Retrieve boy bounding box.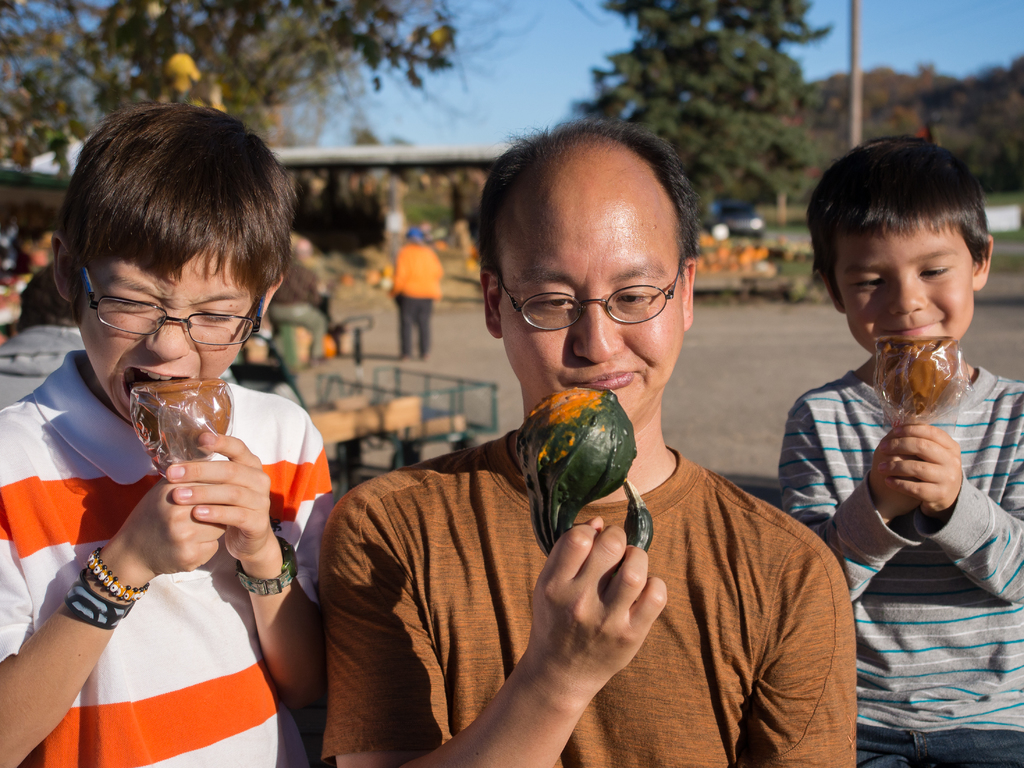
Bounding box: <box>0,97,344,746</box>.
